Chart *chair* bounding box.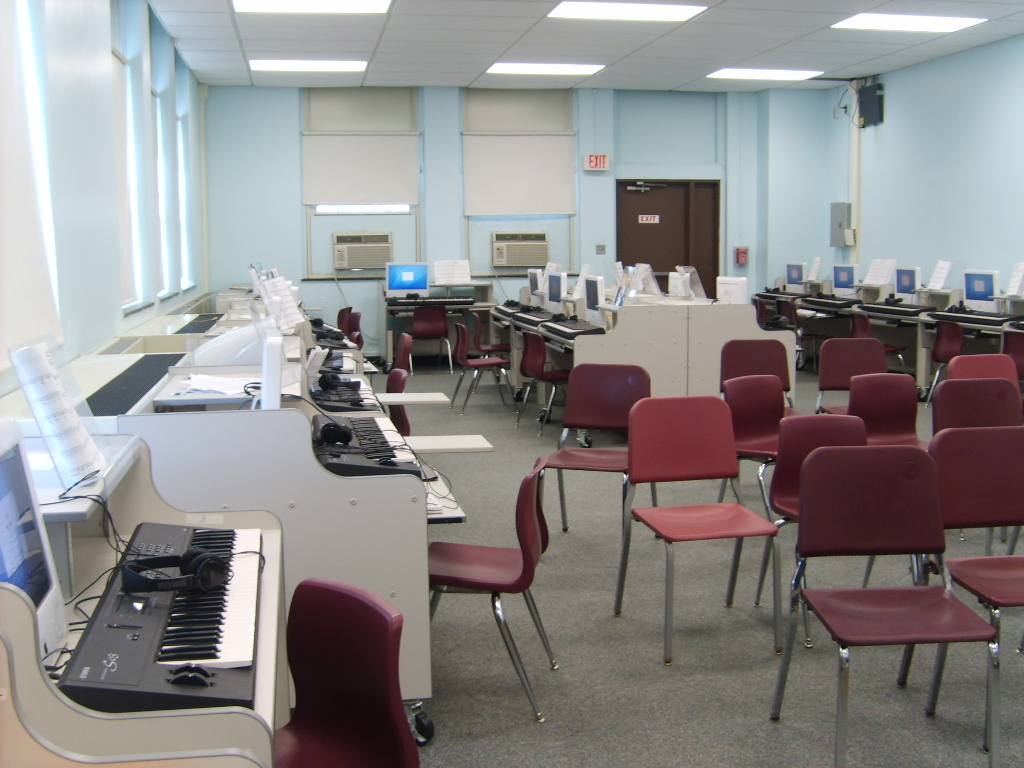
Charted: box=[443, 317, 521, 416].
